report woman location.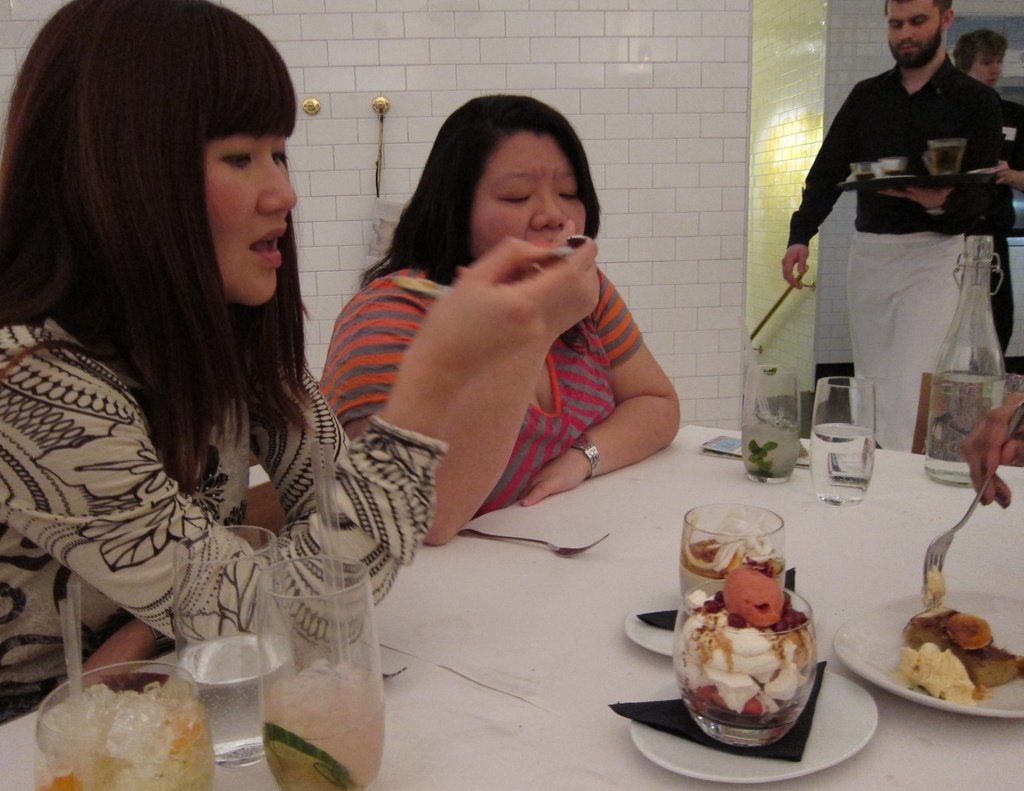
Report: crop(0, 1, 600, 722).
